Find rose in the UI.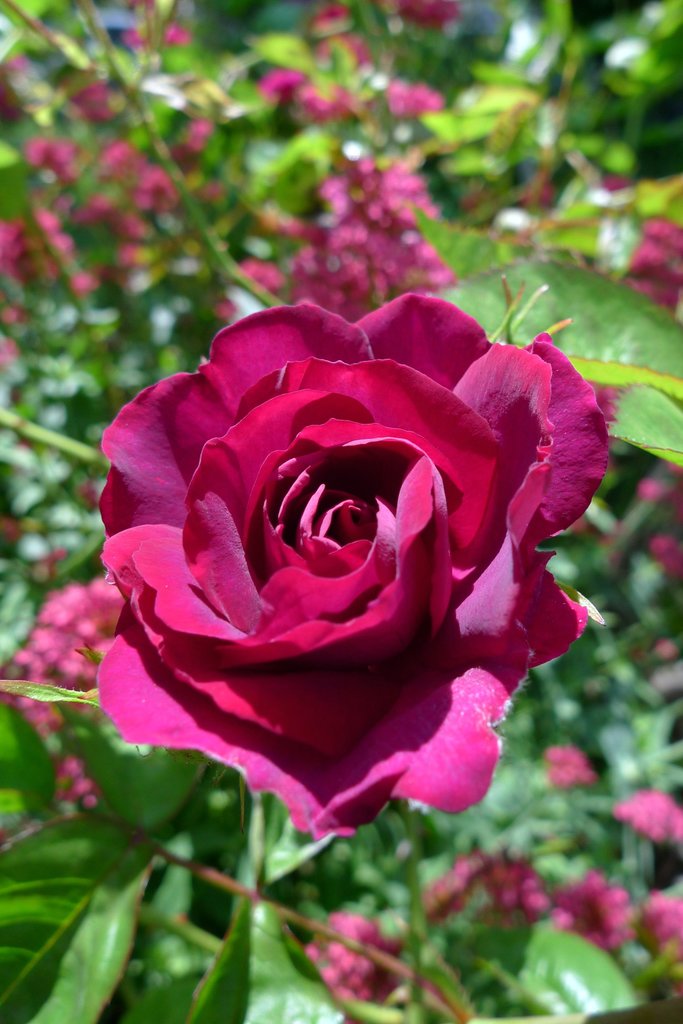
UI element at 81:292:607:834.
